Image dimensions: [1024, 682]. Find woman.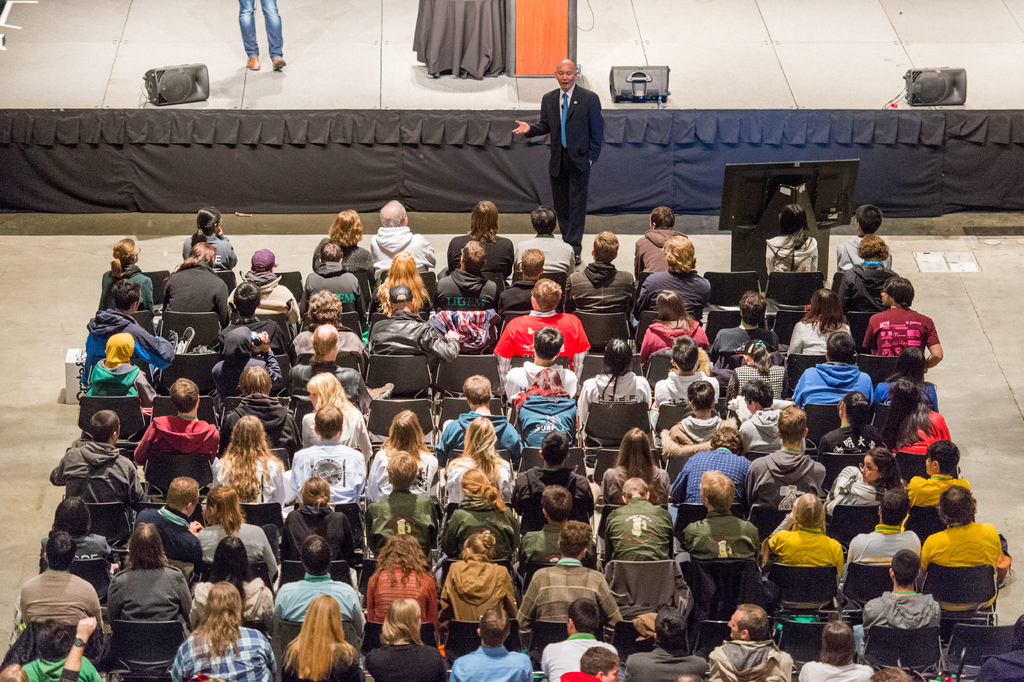
locate(88, 335, 156, 406).
